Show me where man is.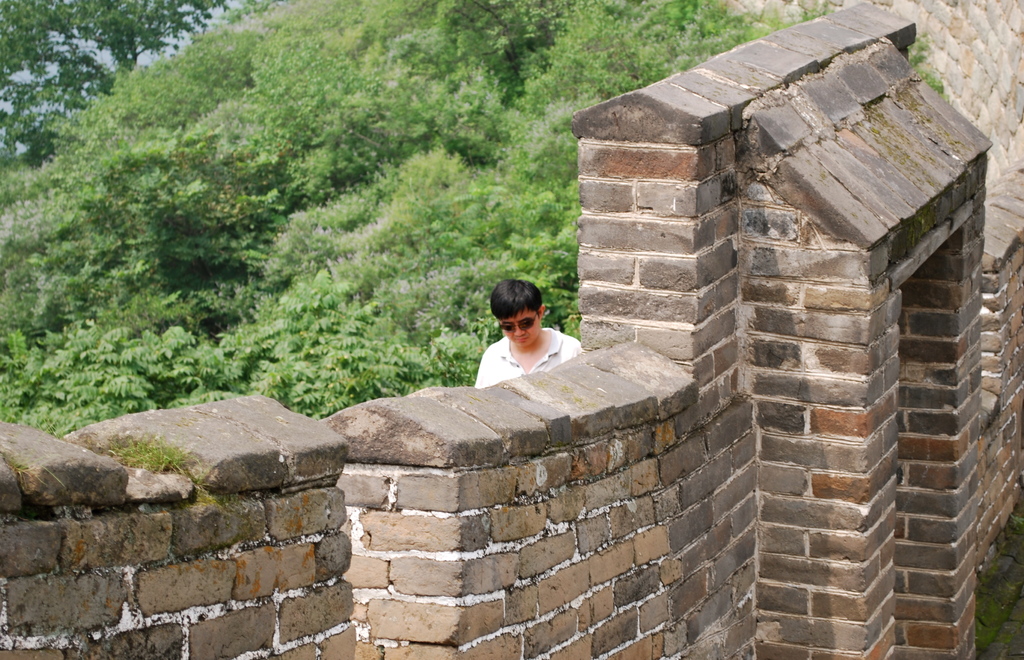
man is at box=[450, 283, 591, 406].
